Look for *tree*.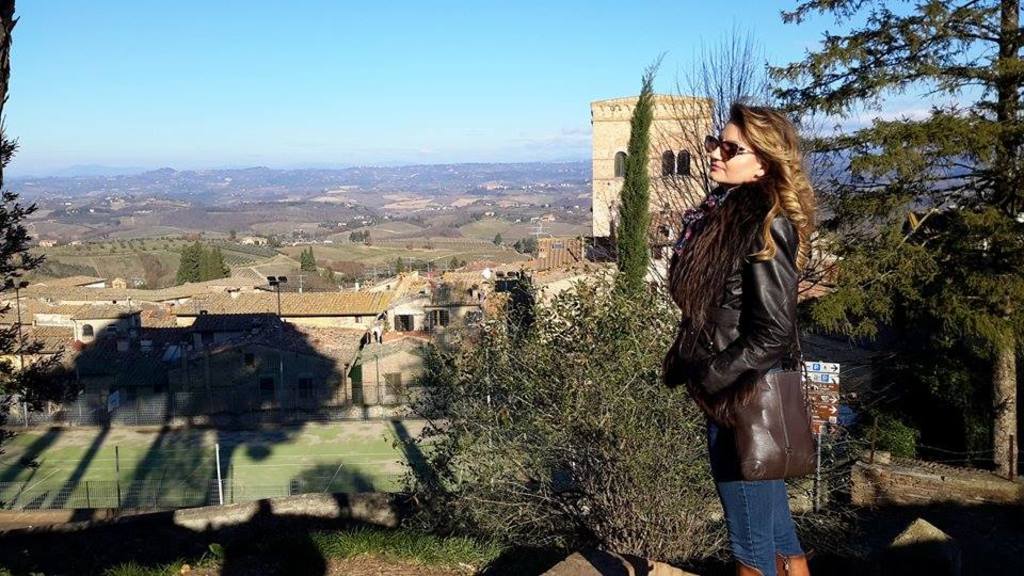
Found: rect(763, 0, 1023, 478).
